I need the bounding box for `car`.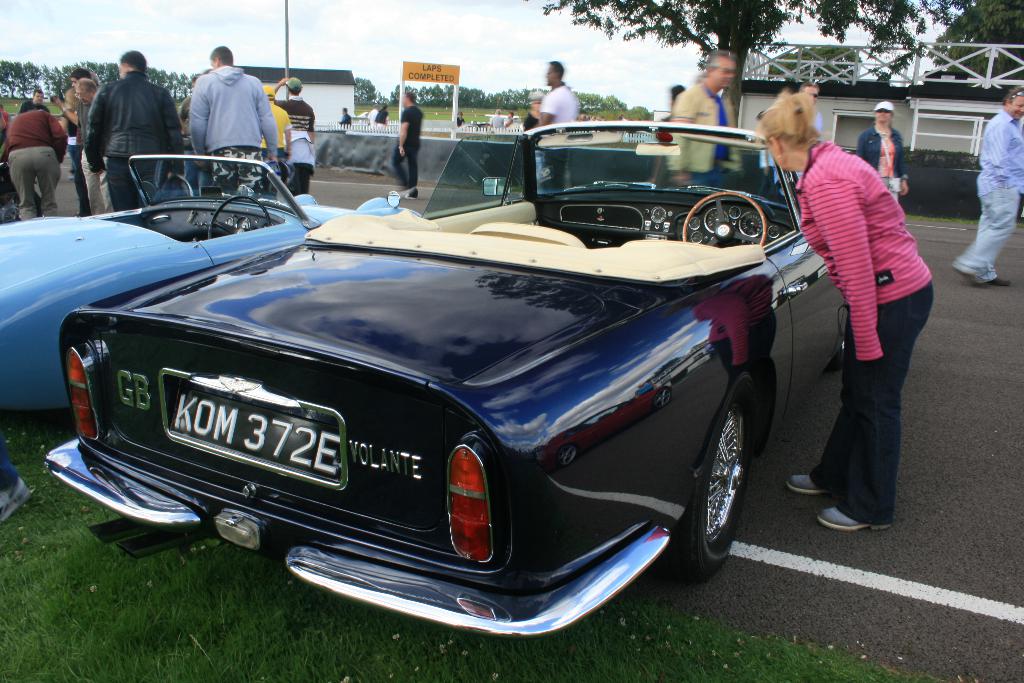
Here it is: (0,153,420,408).
